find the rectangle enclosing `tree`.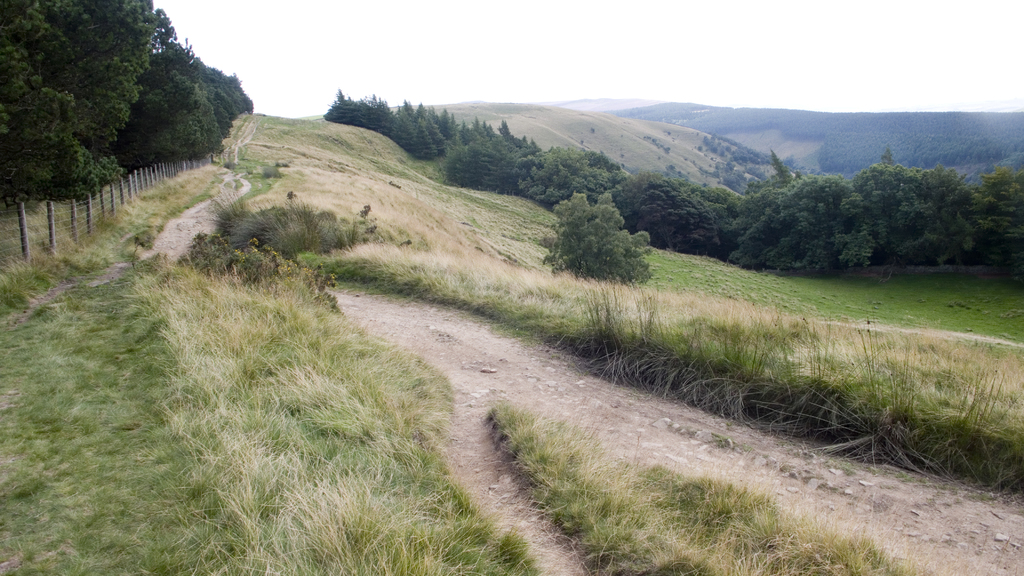
[108,33,227,174].
